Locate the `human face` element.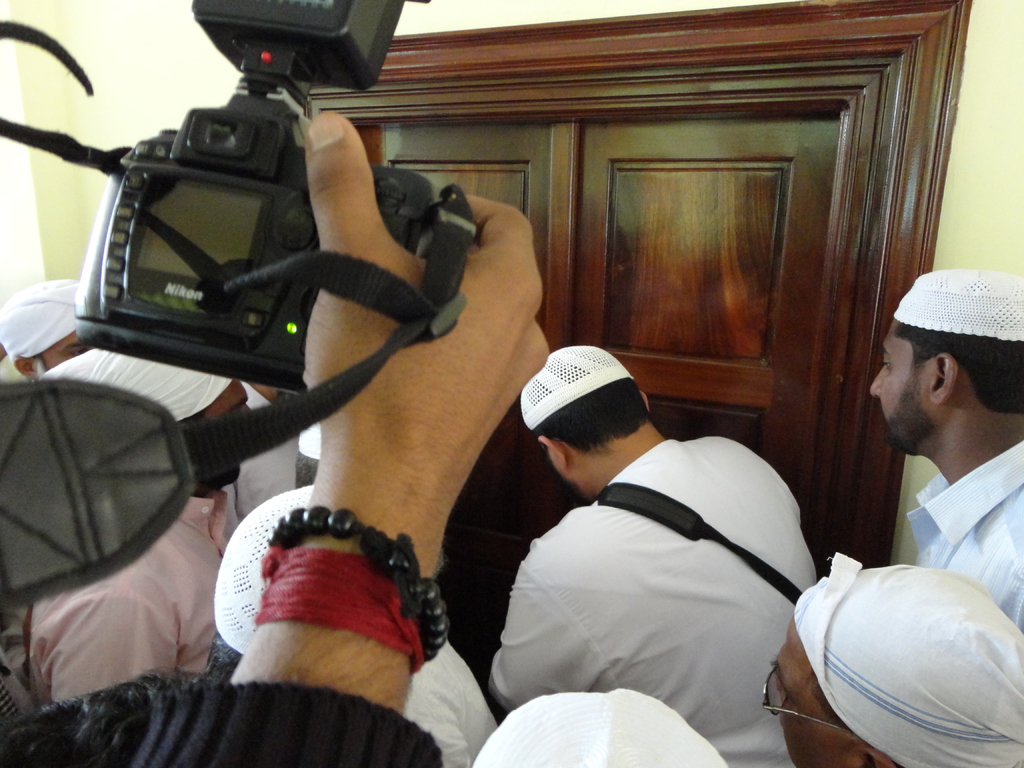
Element bbox: bbox(859, 314, 932, 461).
